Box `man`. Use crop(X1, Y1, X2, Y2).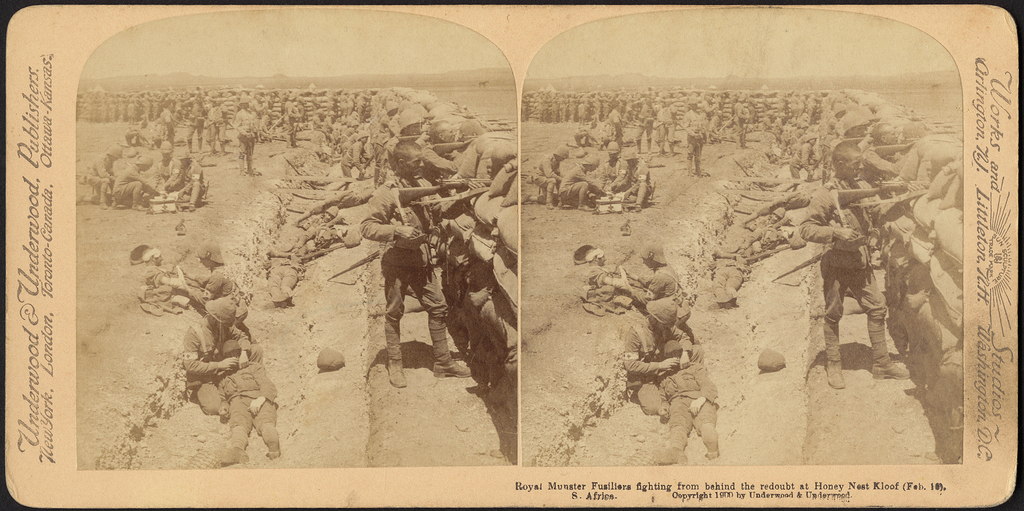
crop(177, 294, 254, 414).
